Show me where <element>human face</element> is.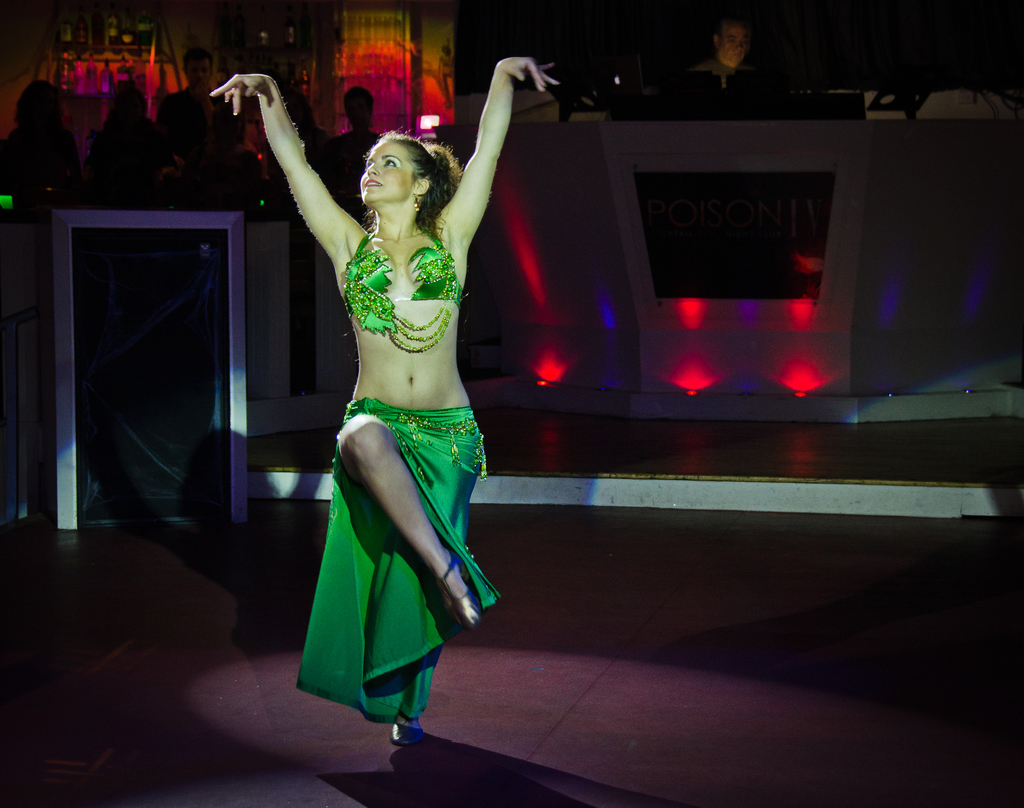
<element>human face</element> is at region(359, 140, 416, 211).
